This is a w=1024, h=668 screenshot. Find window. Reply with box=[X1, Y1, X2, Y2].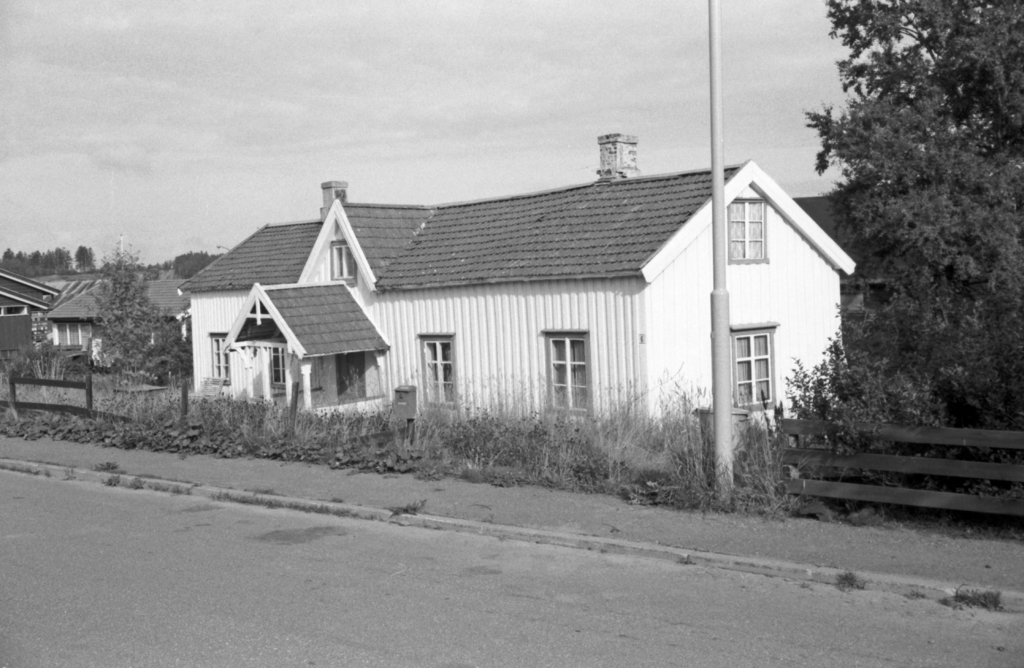
box=[415, 333, 460, 414].
